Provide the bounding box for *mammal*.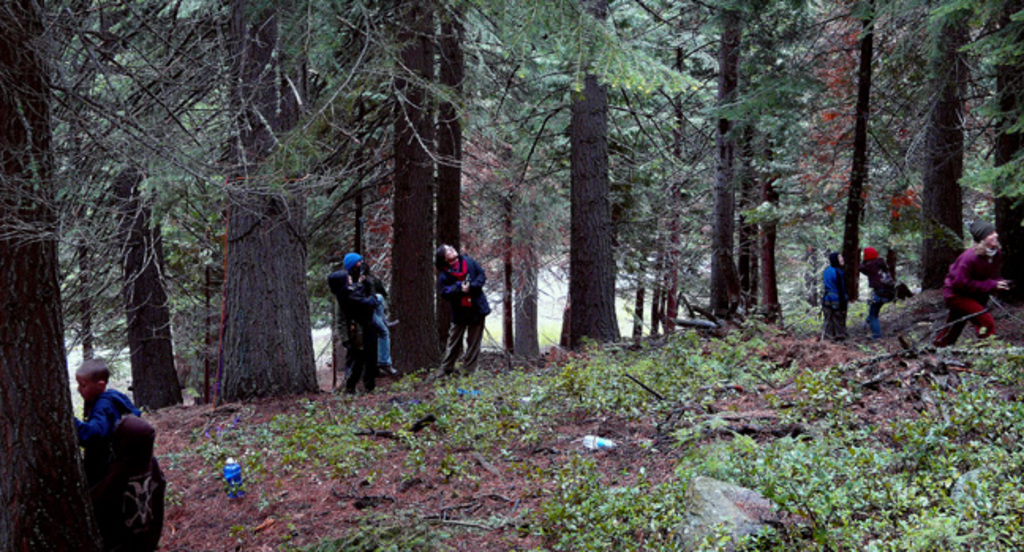
864:248:890:334.
